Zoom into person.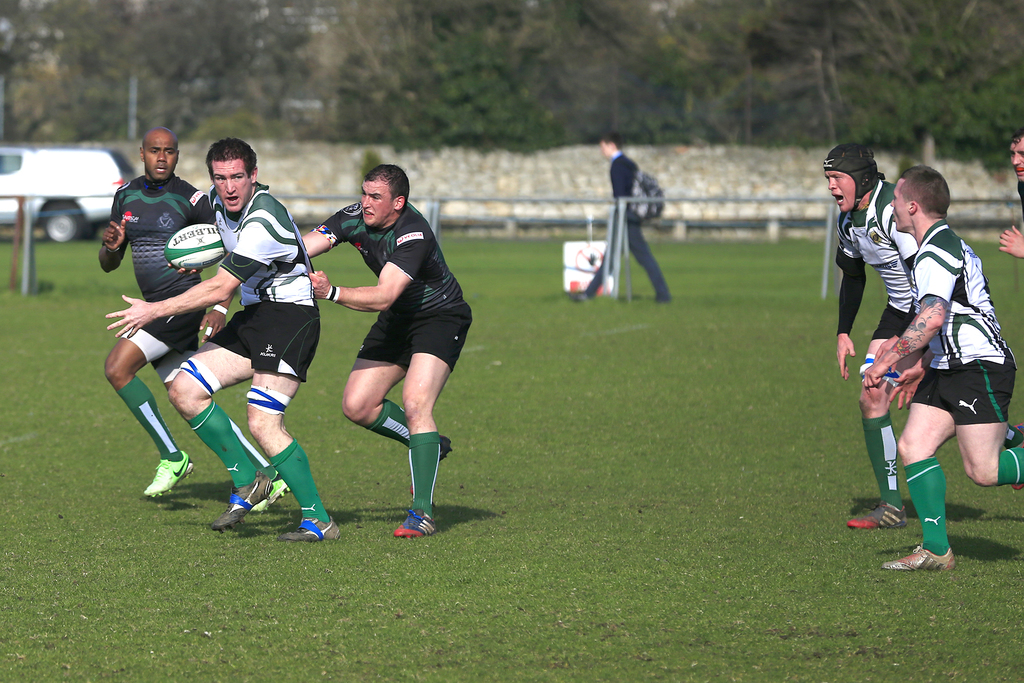
Zoom target: locate(860, 165, 1023, 574).
